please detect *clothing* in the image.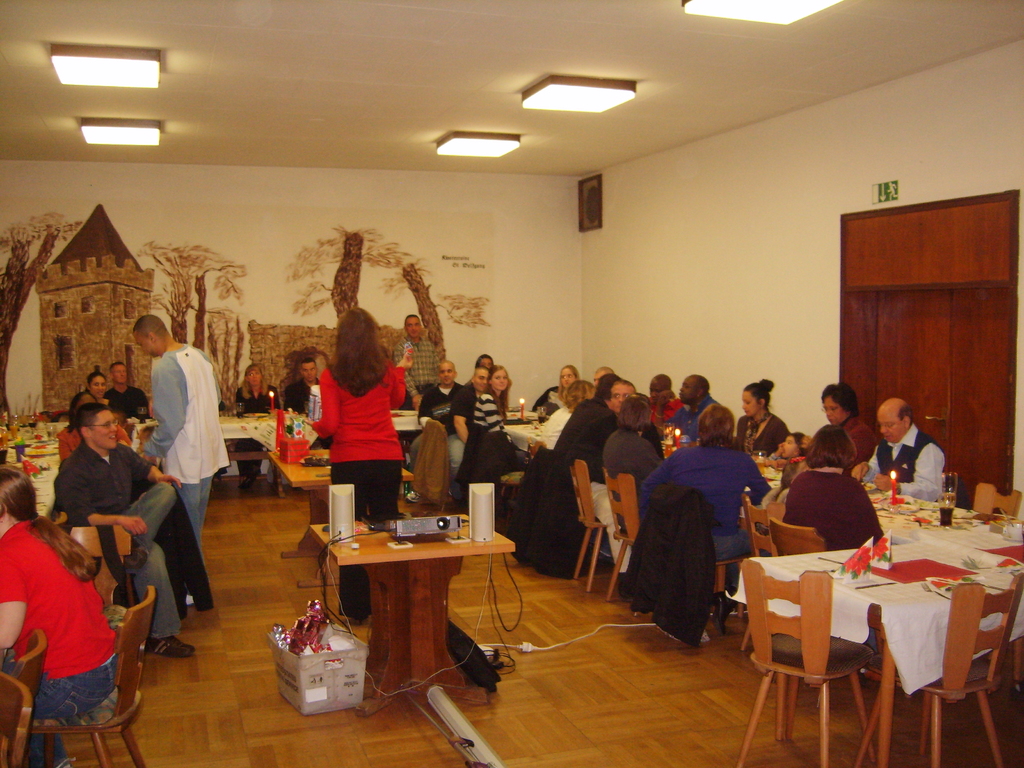
{"left": 85, "top": 409, "right": 121, "bottom": 457}.
